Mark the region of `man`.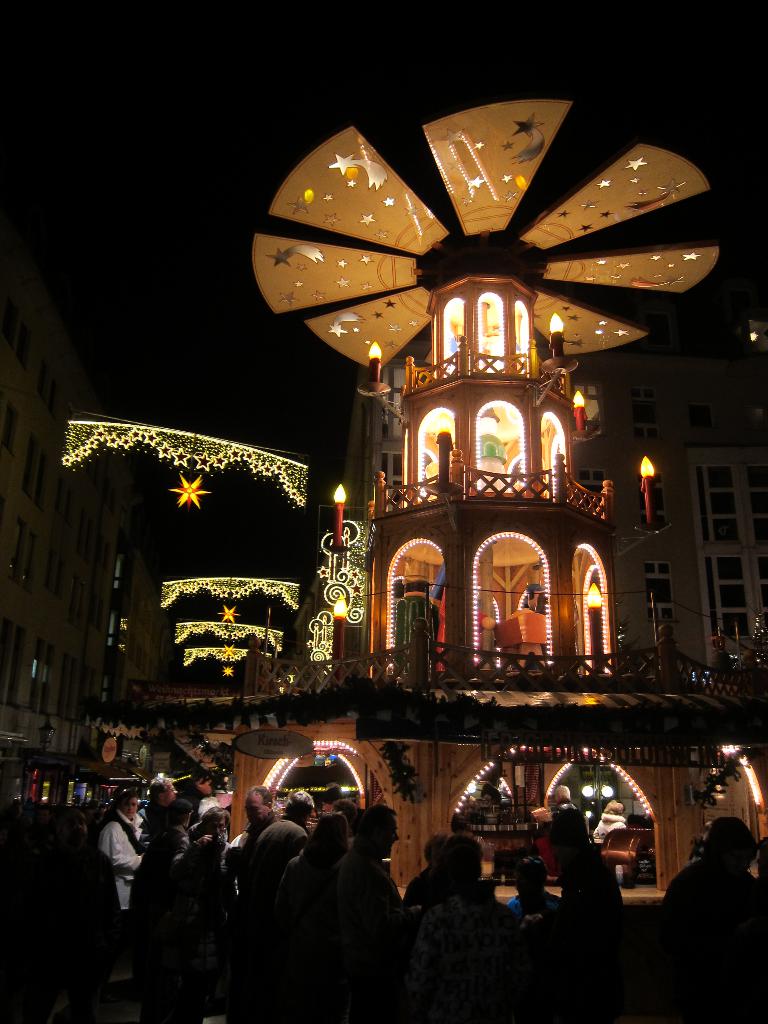
Region: 179,771,212,833.
